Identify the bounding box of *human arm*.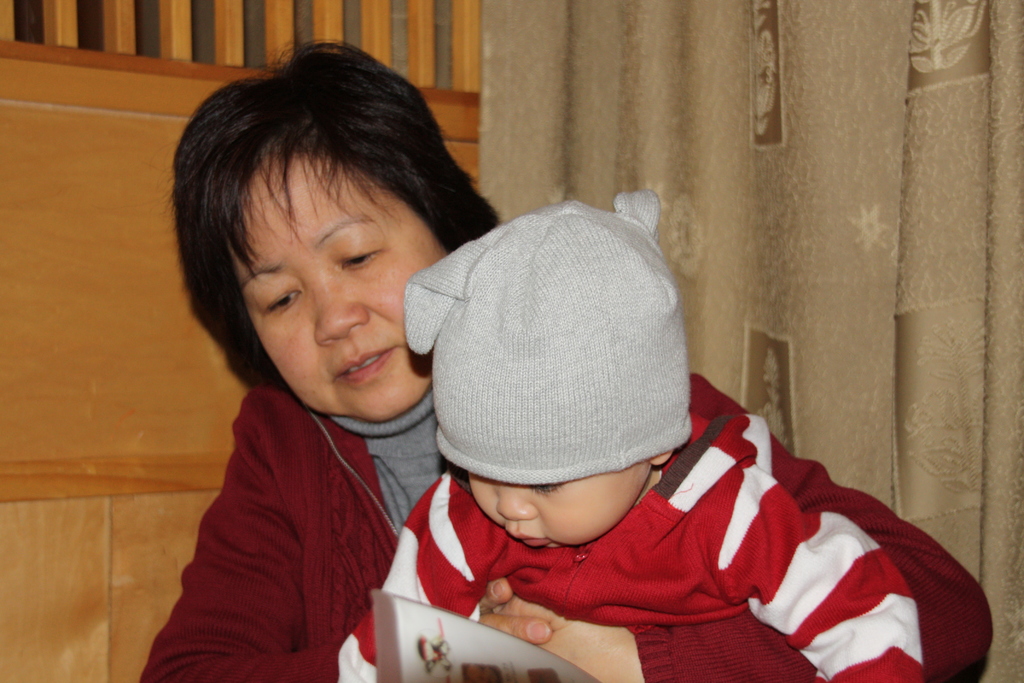
detection(134, 383, 562, 682).
